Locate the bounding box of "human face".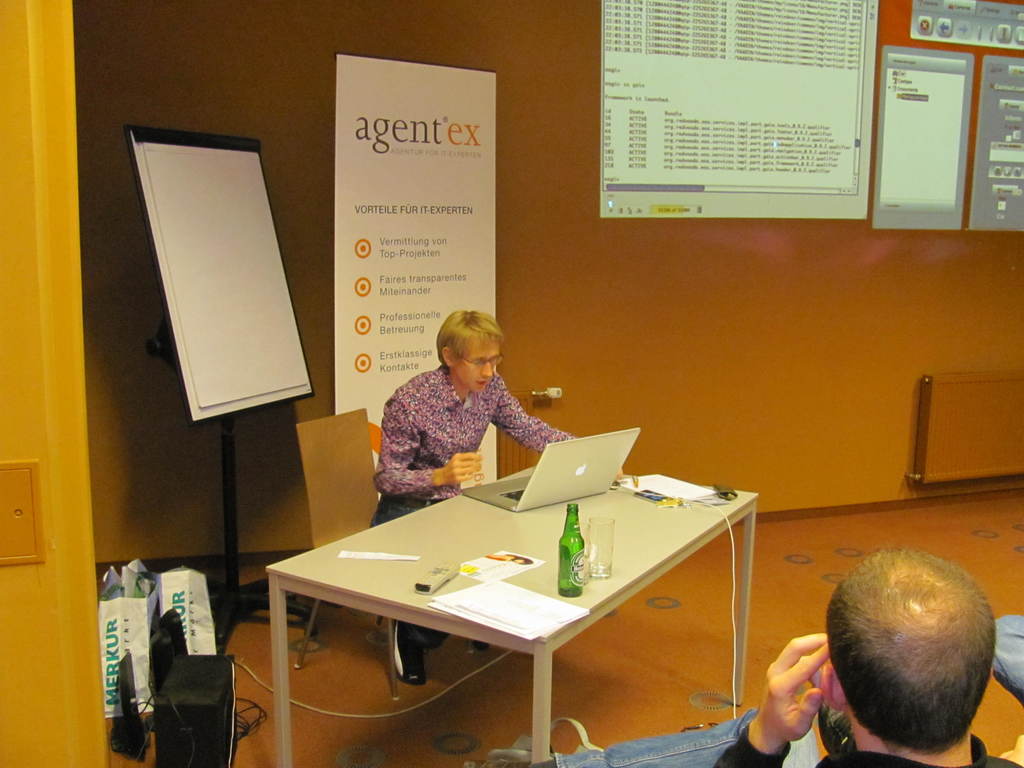
Bounding box: <region>453, 340, 503, 394</region>.
